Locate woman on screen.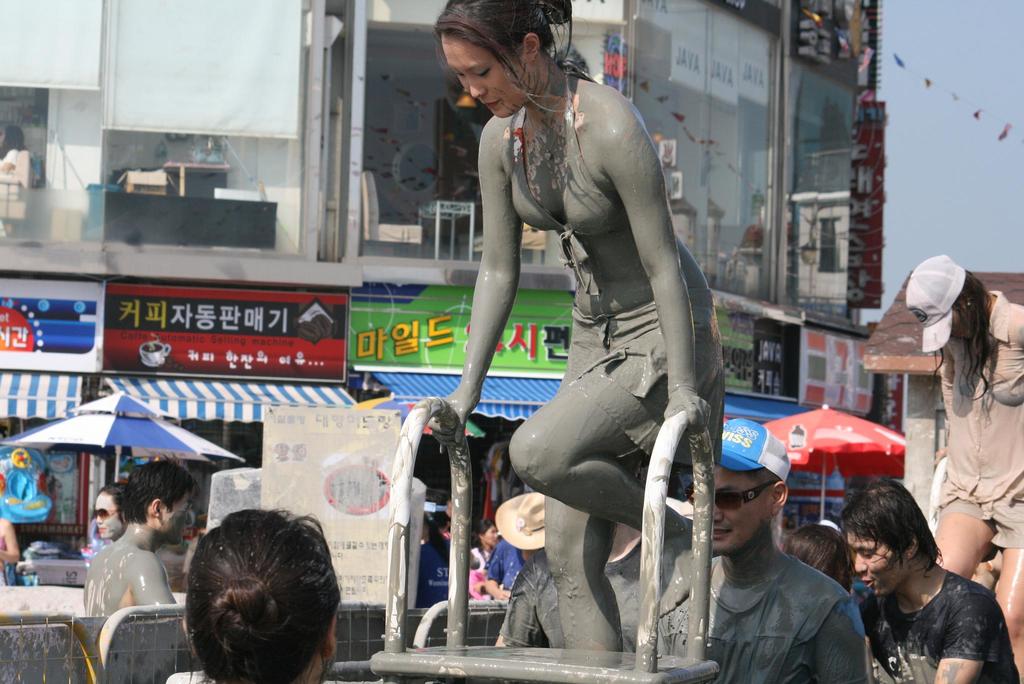
On screen at BBox(902, 253, 1023, 683).
